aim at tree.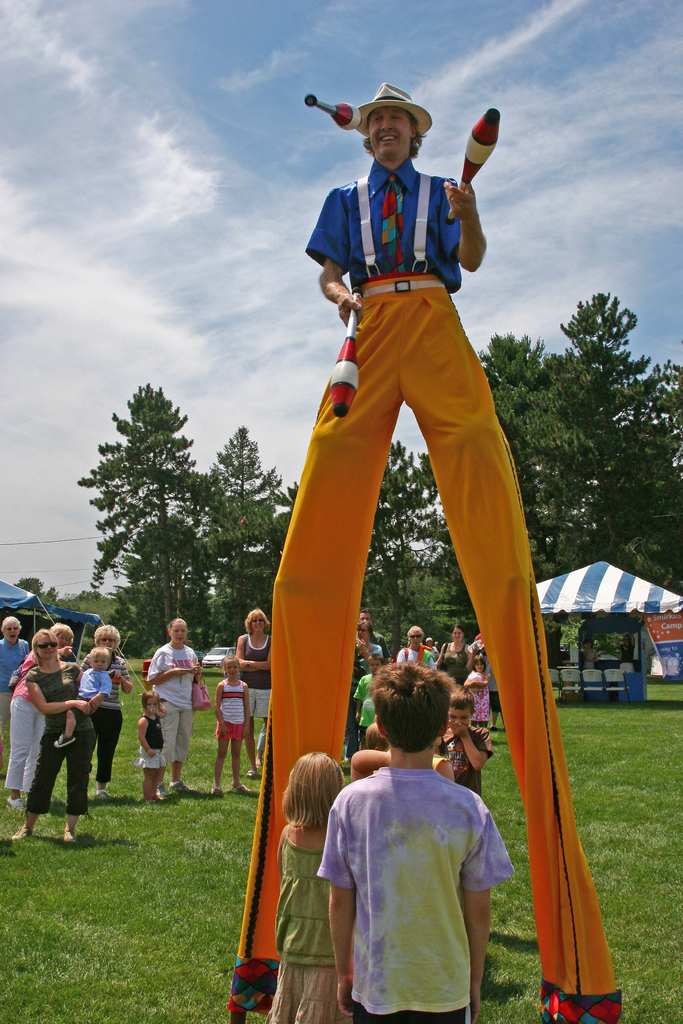
Aimed at locate(190, 426, 279, 668).
